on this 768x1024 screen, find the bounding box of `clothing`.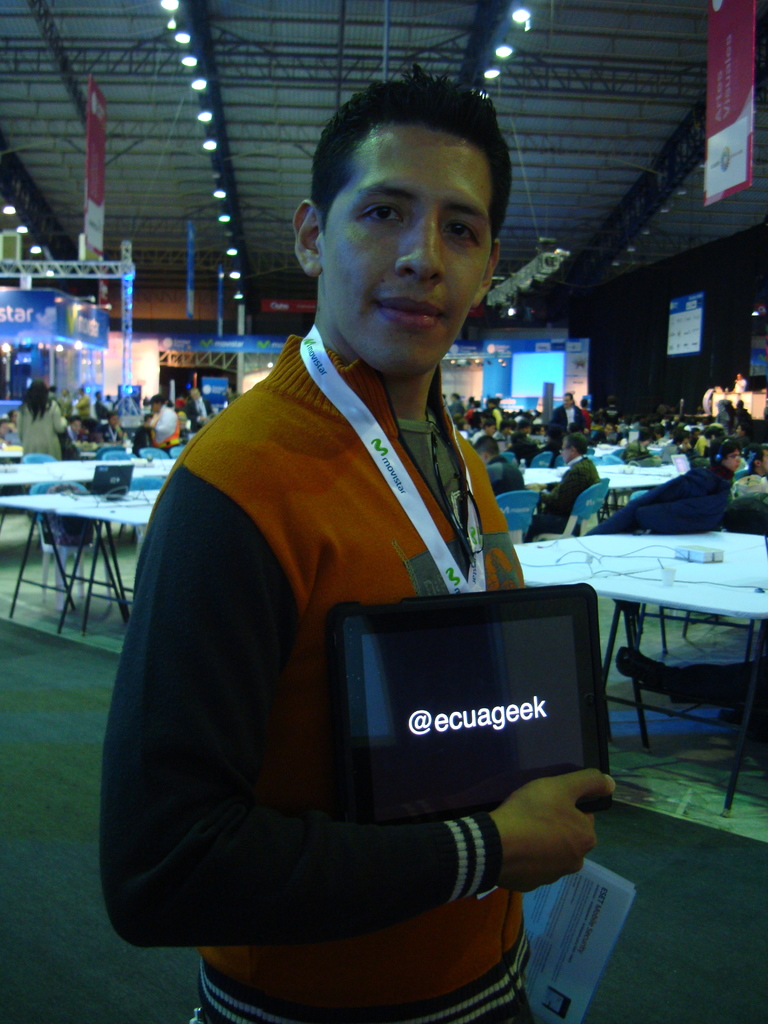
Bounding box: bbox(492, 408, 499, 428).
